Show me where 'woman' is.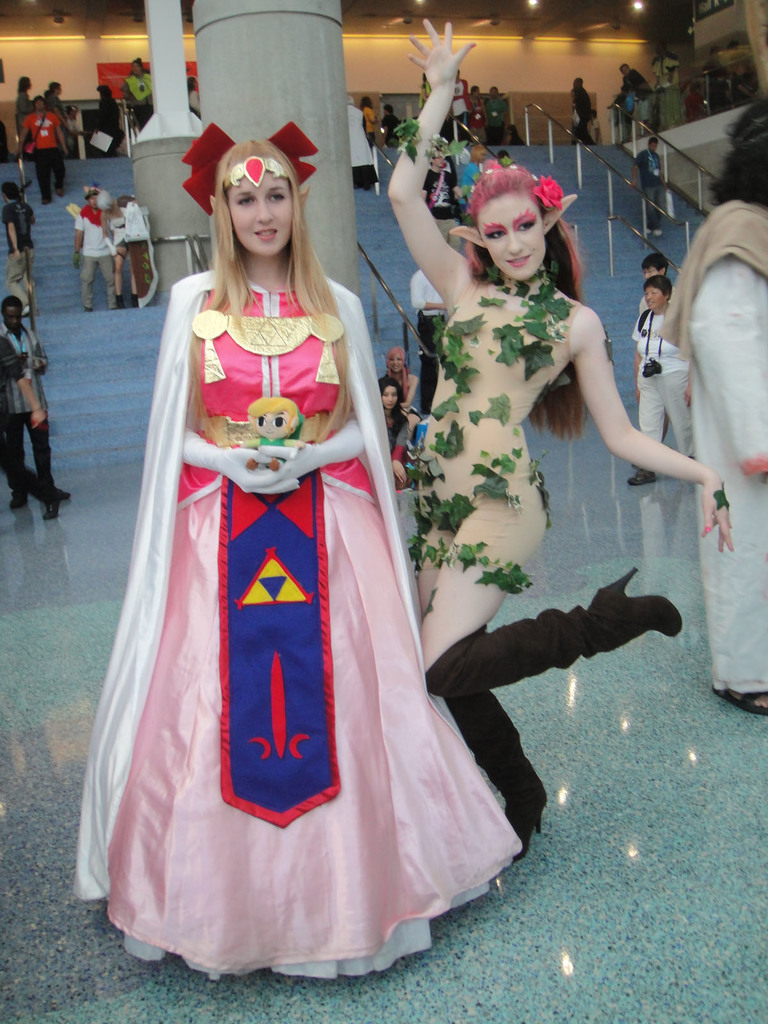
'woman' is at pyautogui.locateOnScreen(358, 95, 377, 141).
